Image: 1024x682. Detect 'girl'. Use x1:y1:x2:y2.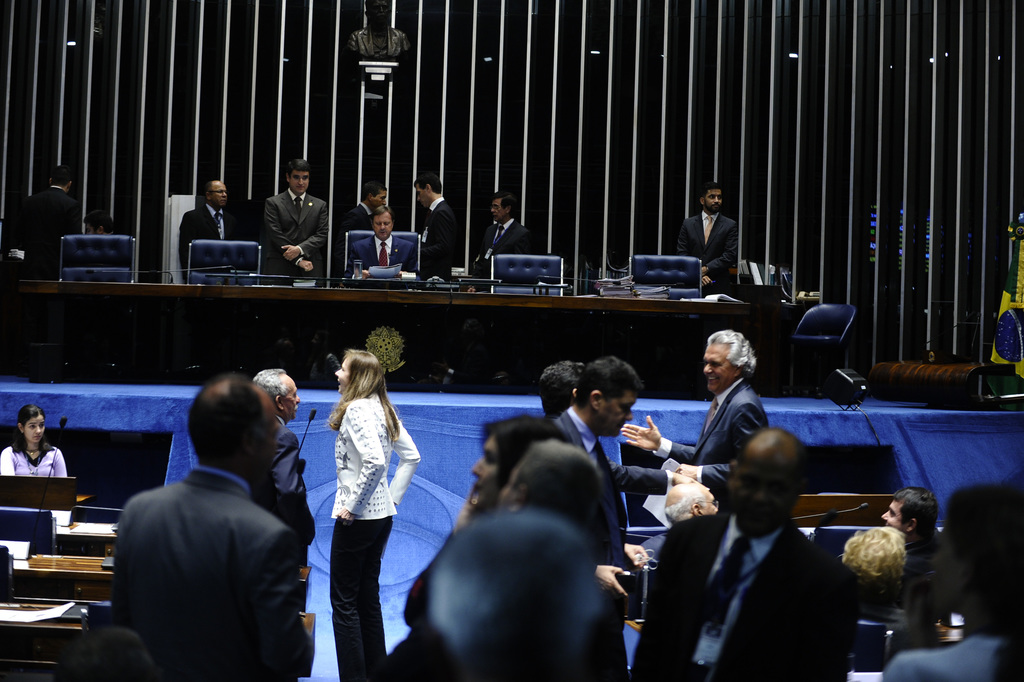
1:403:65:477.
